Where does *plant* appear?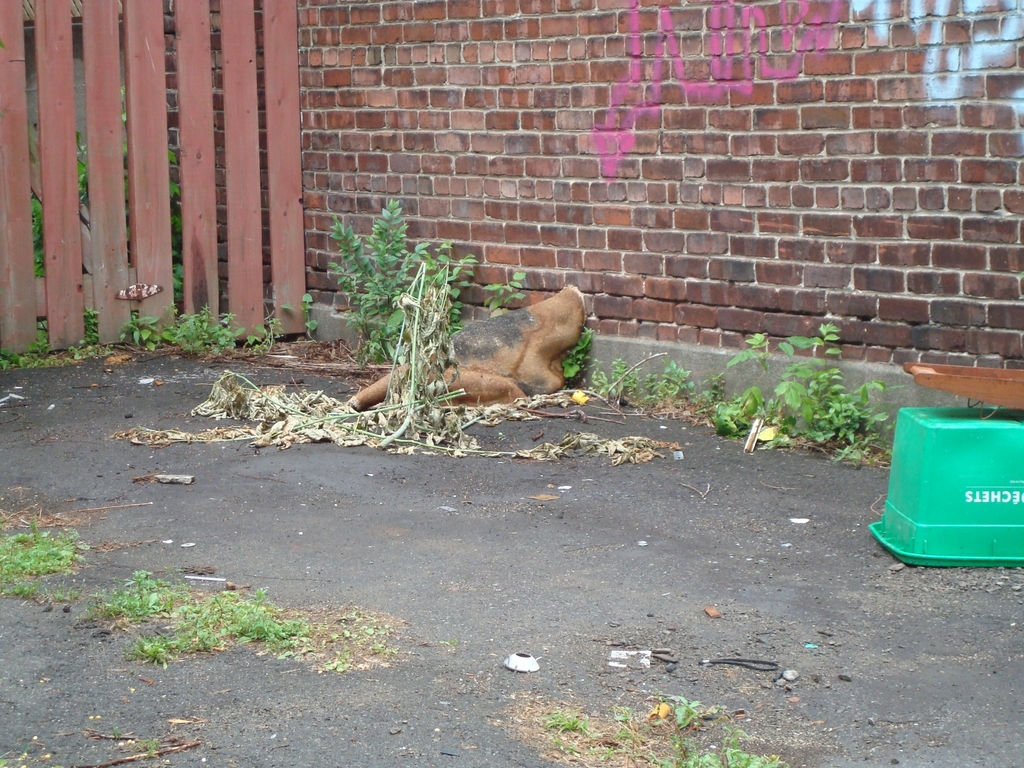
Appears at box=[487, 266, 531, 313].
